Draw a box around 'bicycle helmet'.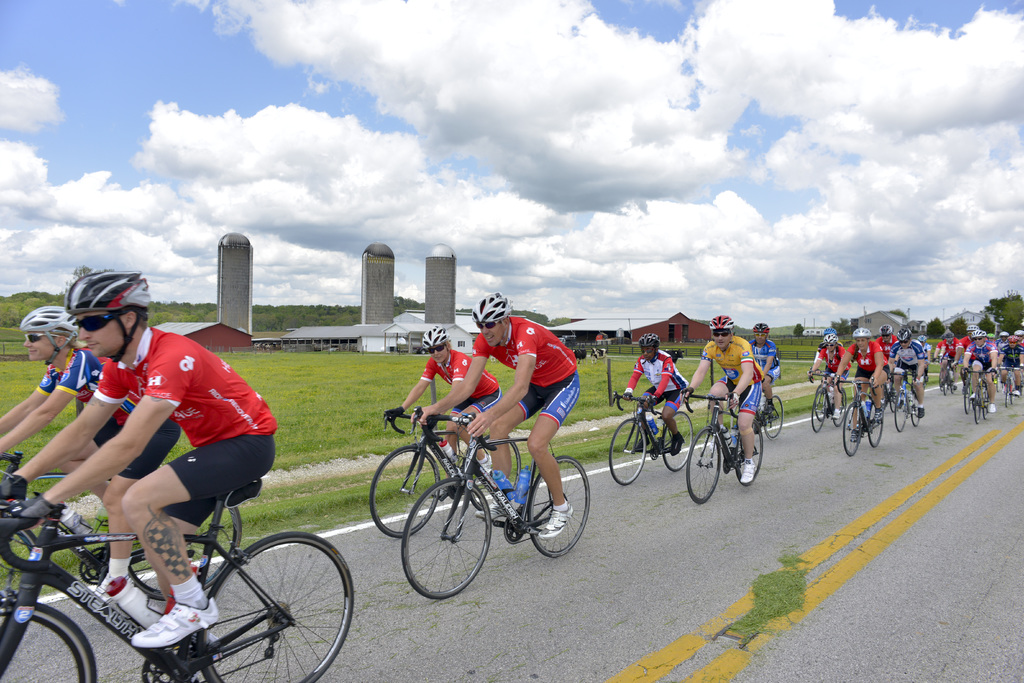
detection(986, 333, 993, 340).
